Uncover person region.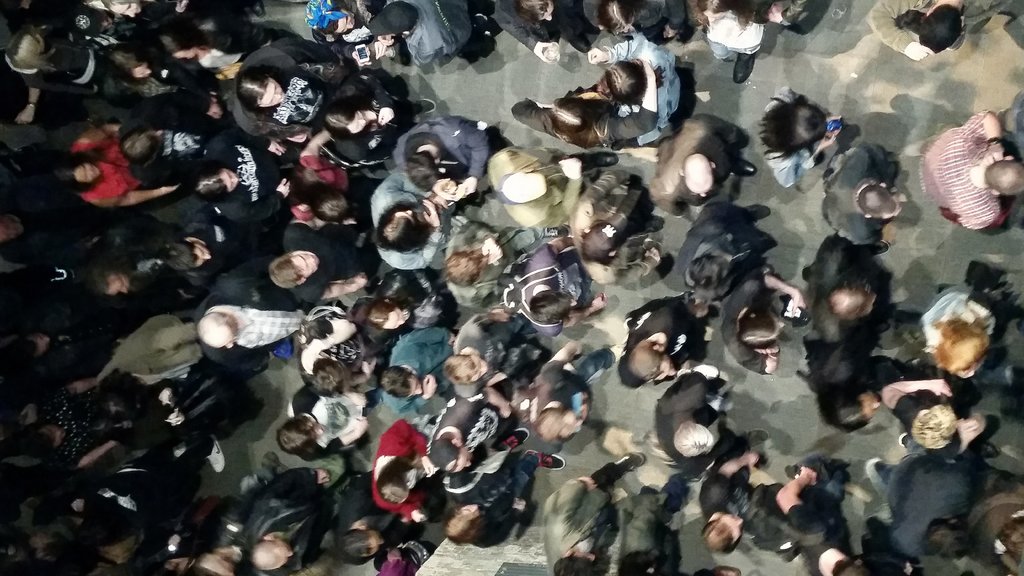
Uncovered: {"left": 168, "top": 14, "right": 275, "bottom": 86}.
